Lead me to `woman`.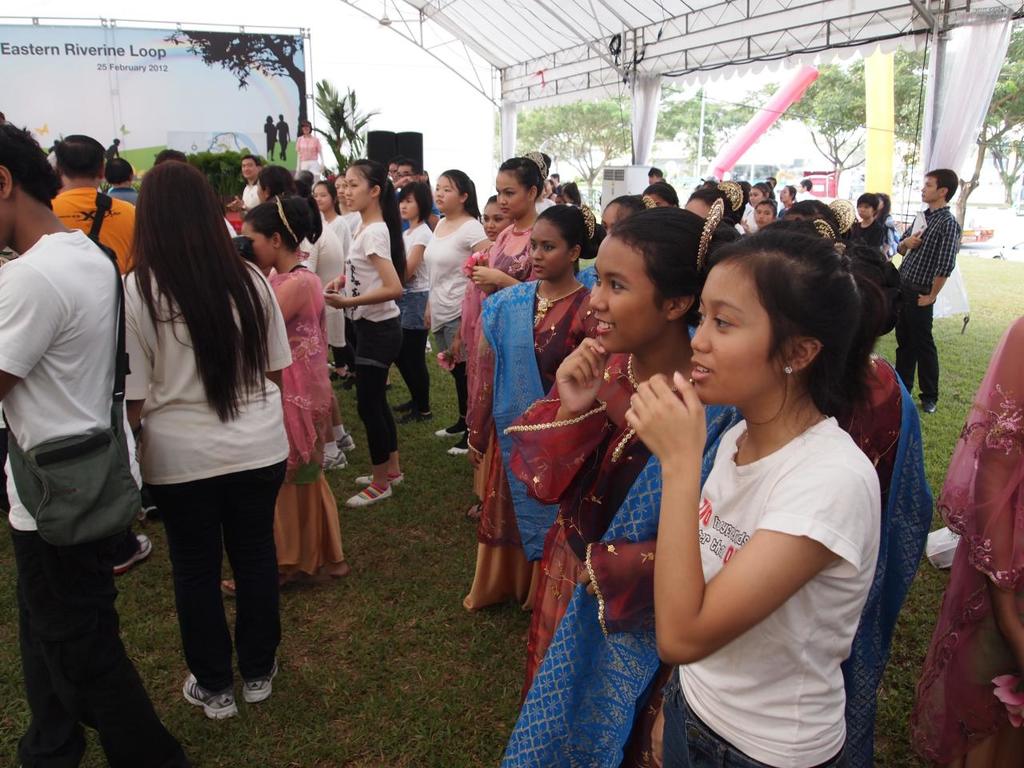
Lead to 398:186:427:428.
